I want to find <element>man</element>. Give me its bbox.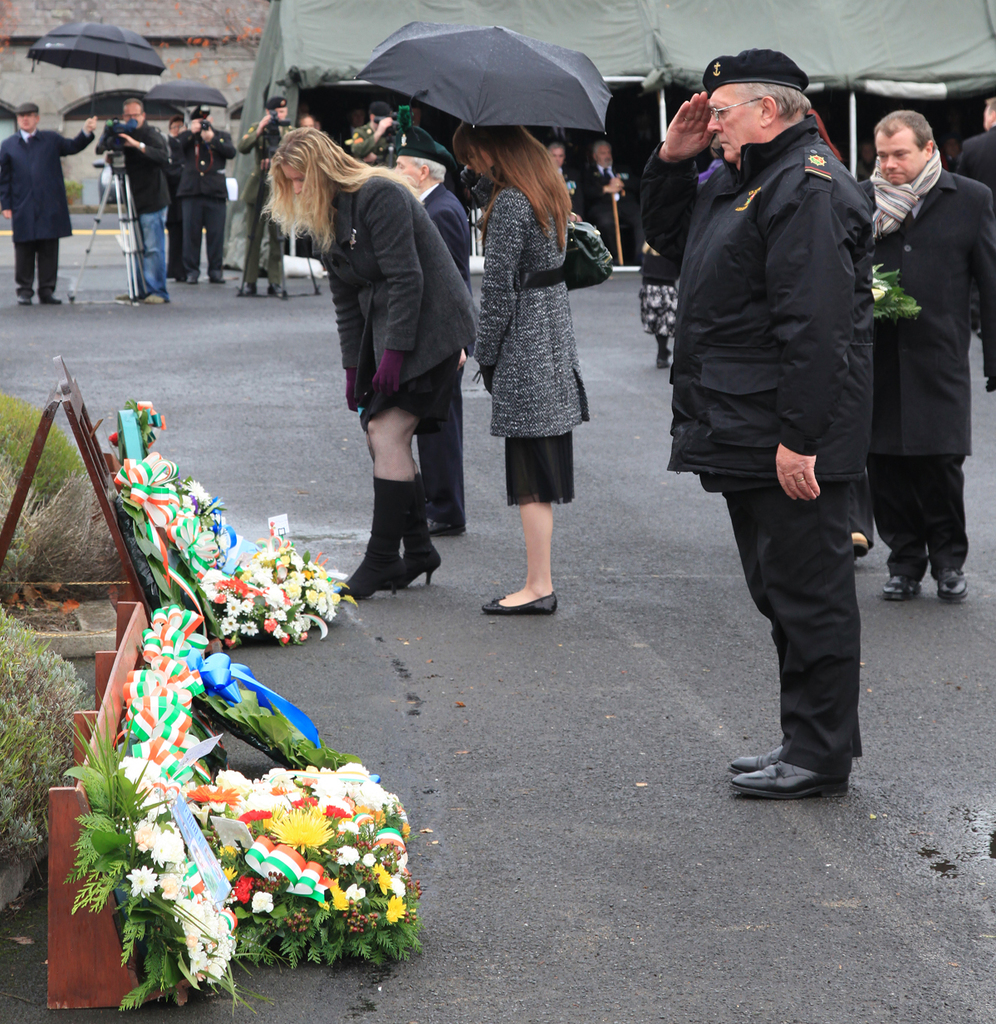
BBox(548, 136, 587, 218).
